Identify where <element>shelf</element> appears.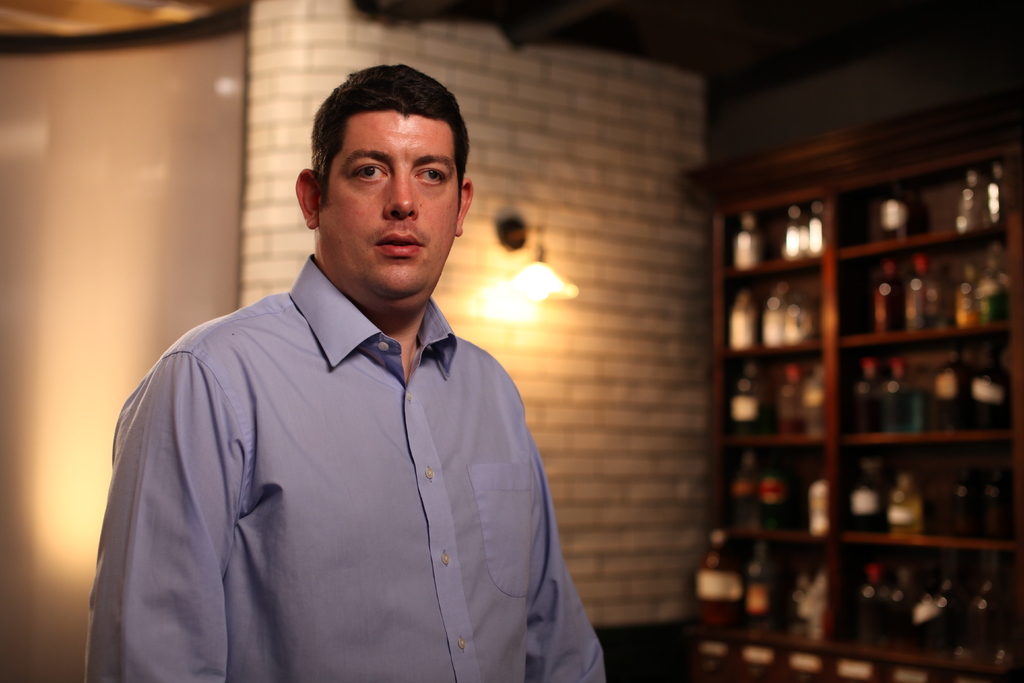
Appears at bbox=[657, 69, 1015, 682].
